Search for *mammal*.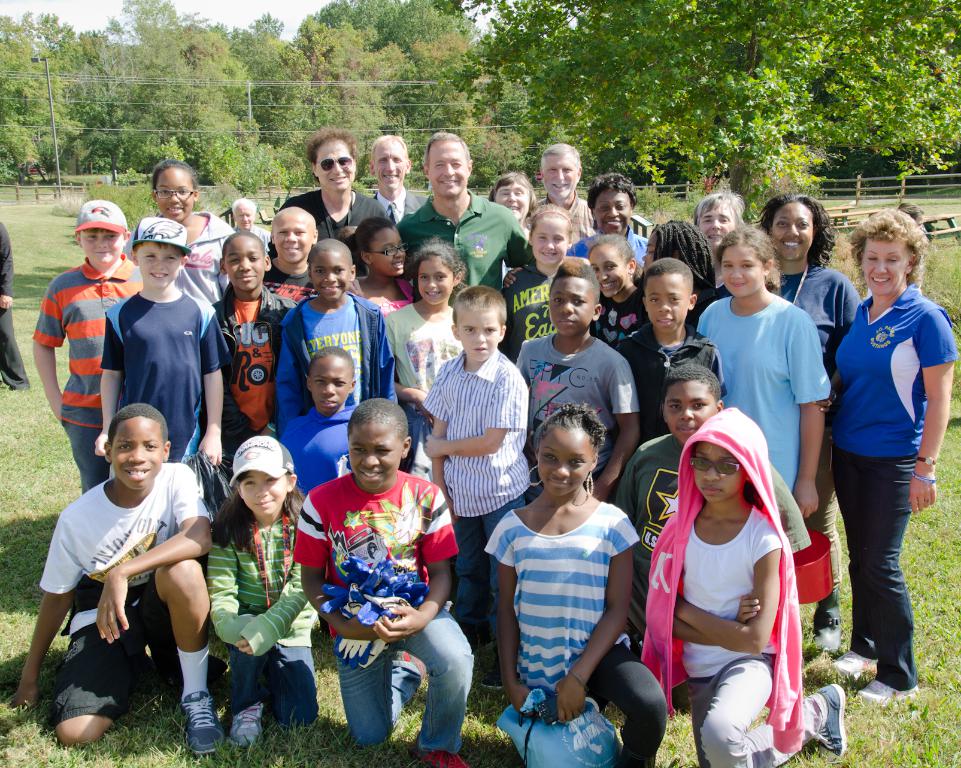
Found at (x1=608, y1=363, x2=816, y2=707).
